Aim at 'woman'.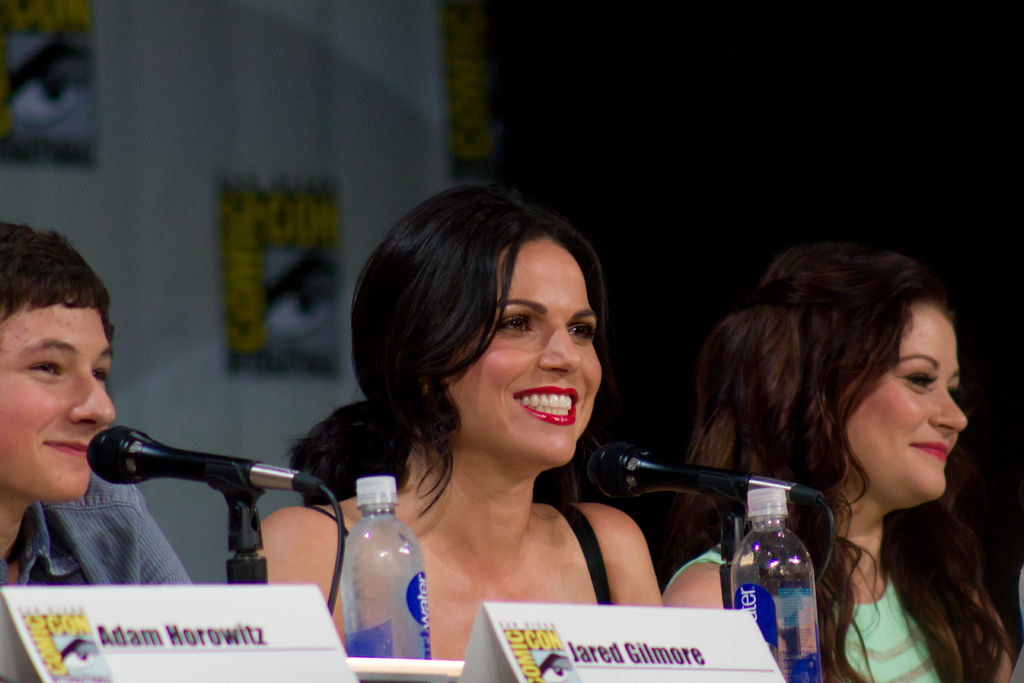
Aimed at left=660, top=241, right=1016, bottom=682.
